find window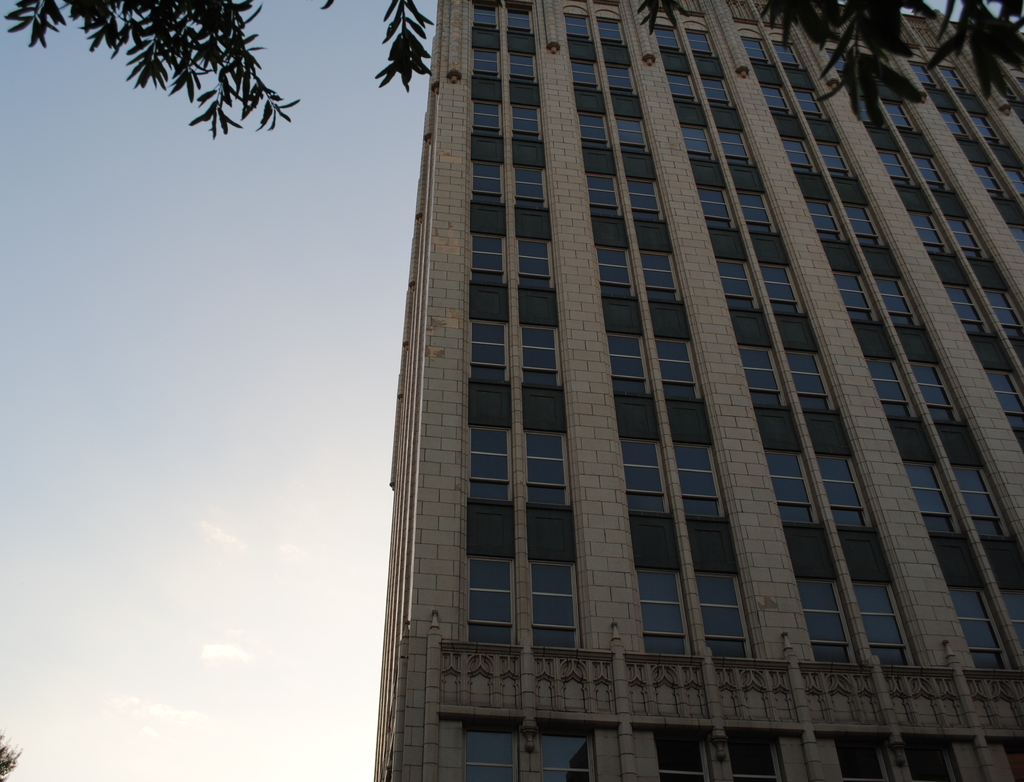
{"x1": 655, "y1": 338, "x2": 703, "y2": 397}
